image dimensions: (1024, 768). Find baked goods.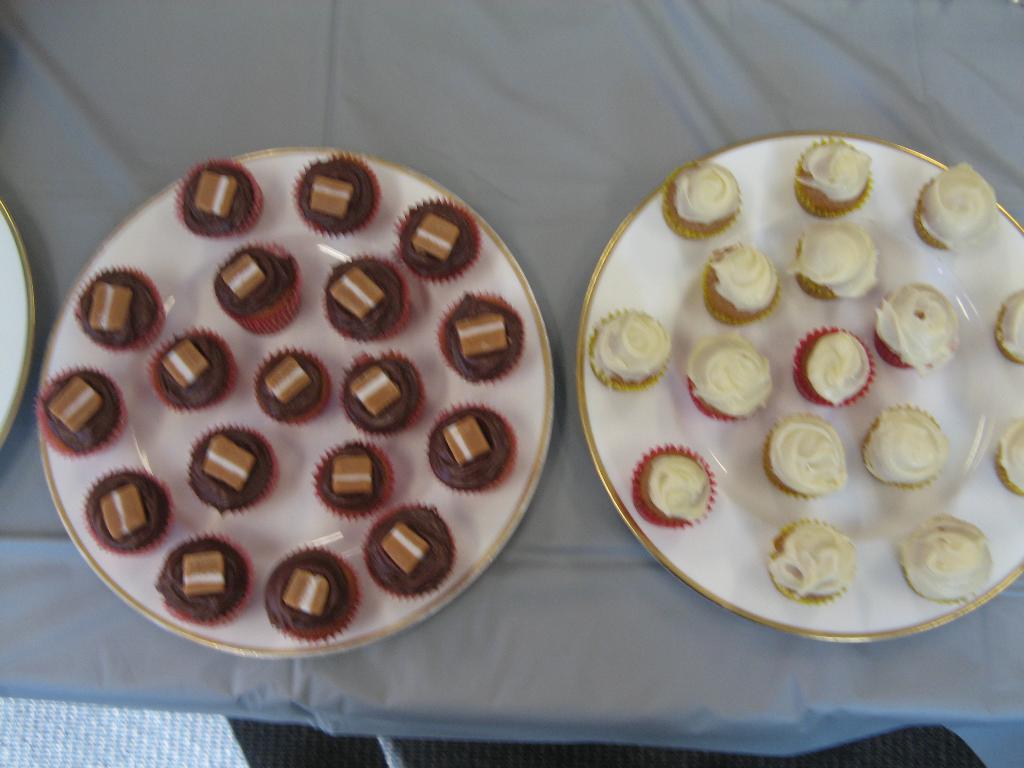
[left=763, top=515, right=857, bottom=605].
